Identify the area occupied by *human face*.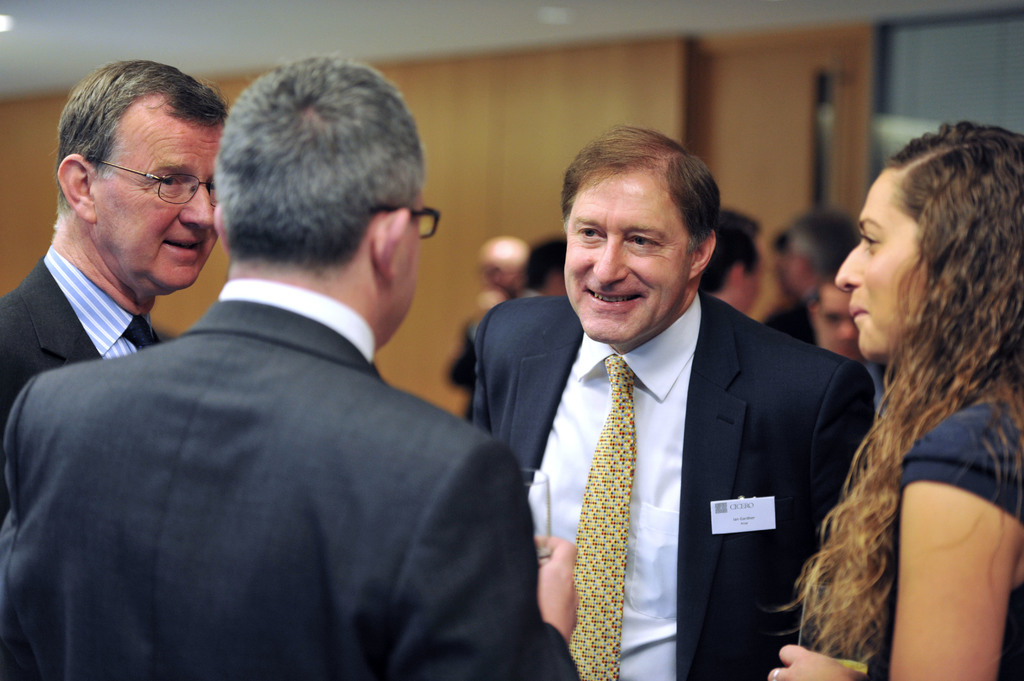
Area: x1=567 y1=173 x2=694 y2=340.
